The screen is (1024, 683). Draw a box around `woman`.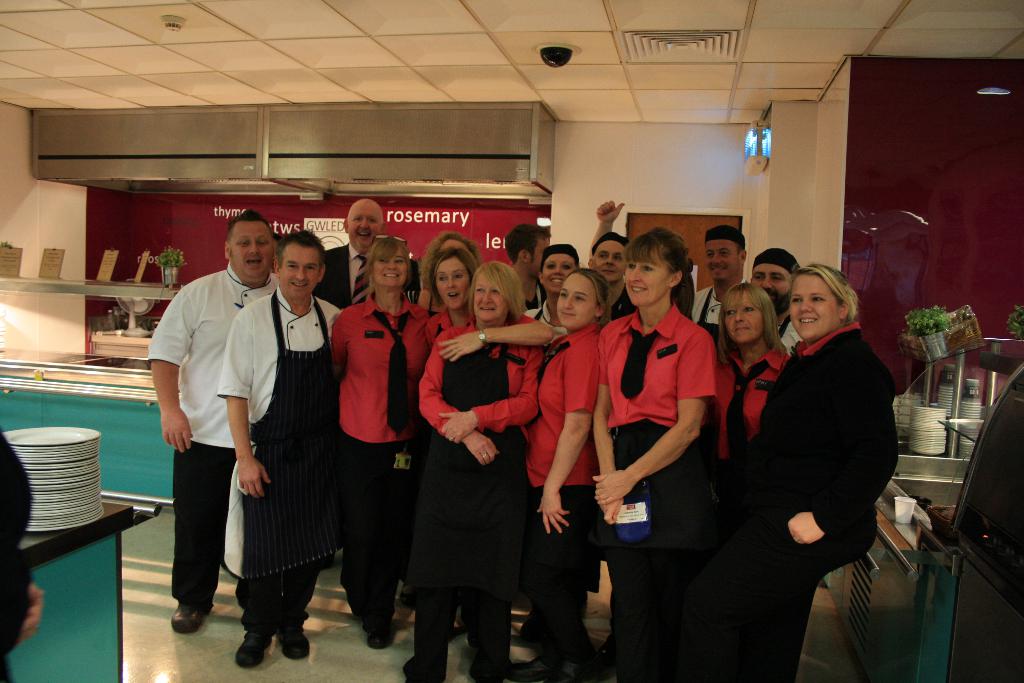
703, 281, 786, 476.
